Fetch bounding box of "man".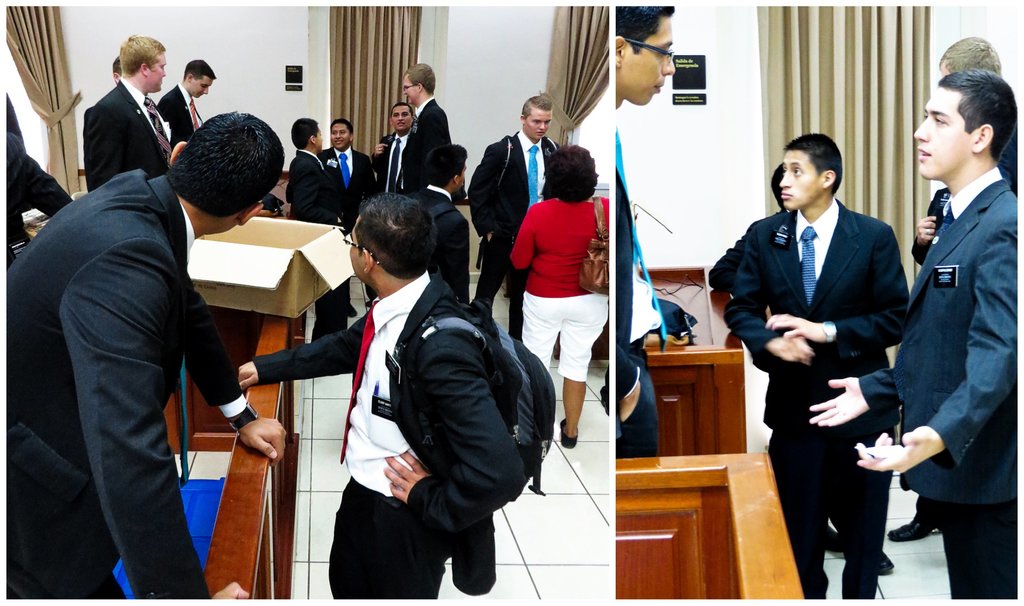
Bbox: x1=368, y1=99, x2=416, y2=310.
